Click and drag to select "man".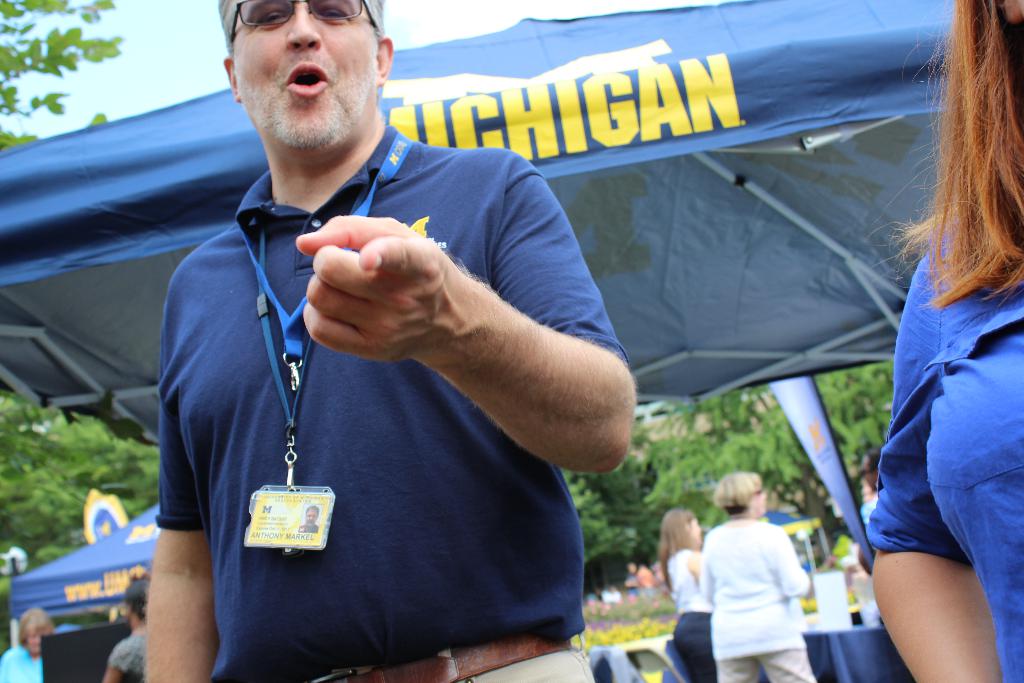
Selection: <region>146, 0, 633, 682</region>.
